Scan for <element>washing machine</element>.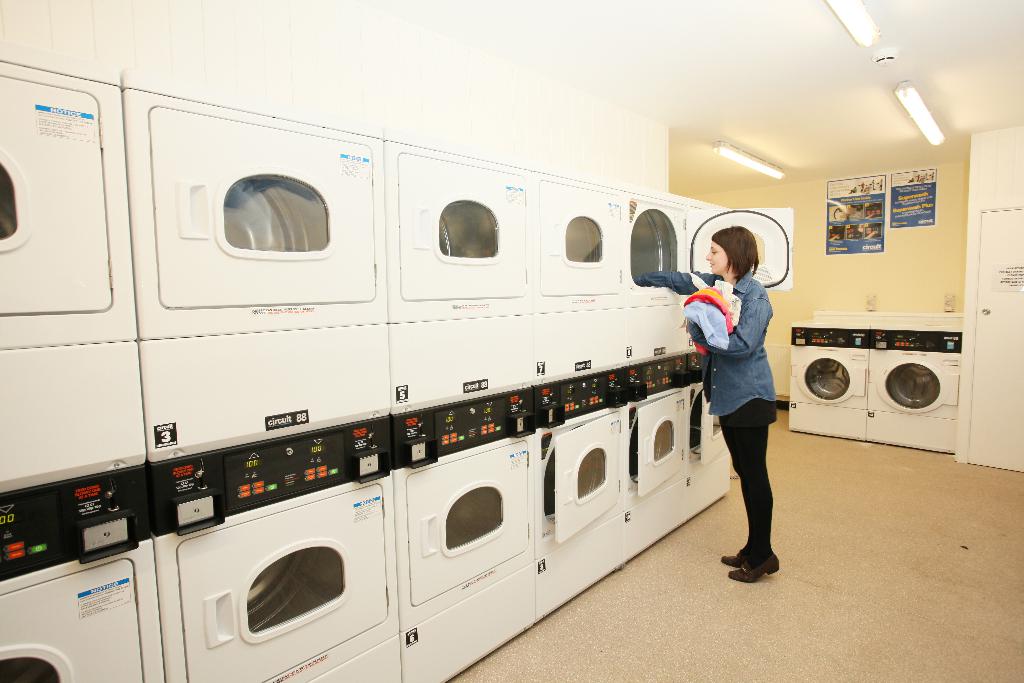
Scan result: BBox(789, 310, 874, 441).
